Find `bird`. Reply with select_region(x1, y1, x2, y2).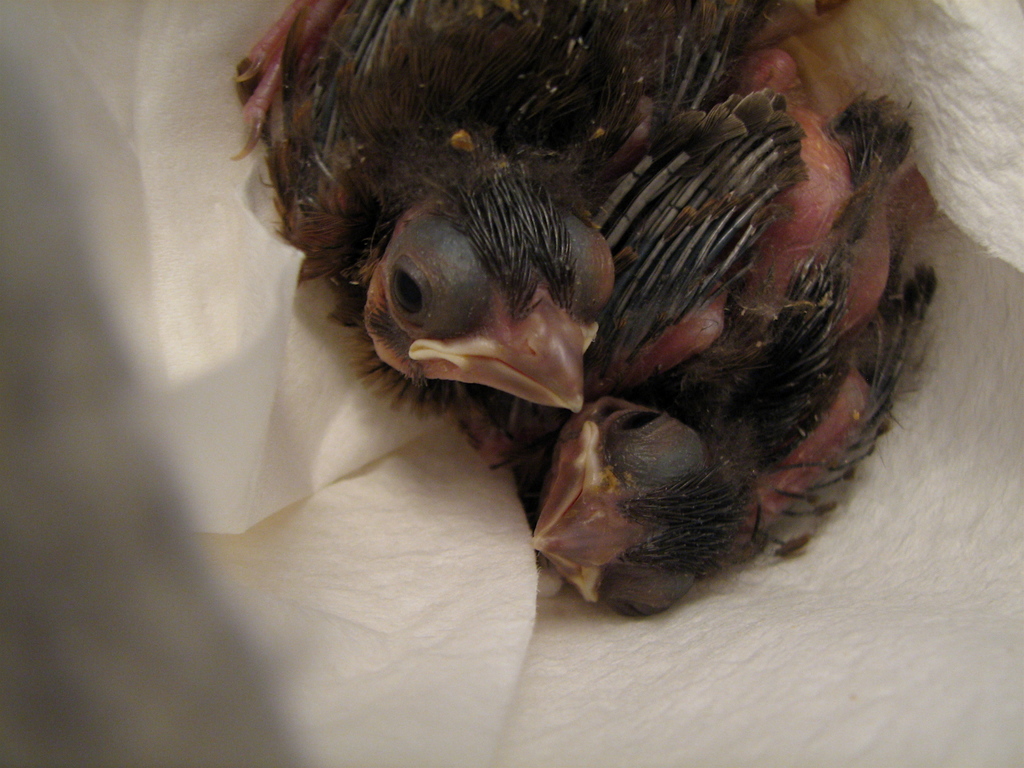
select_region(227, 2, 810, 412).
